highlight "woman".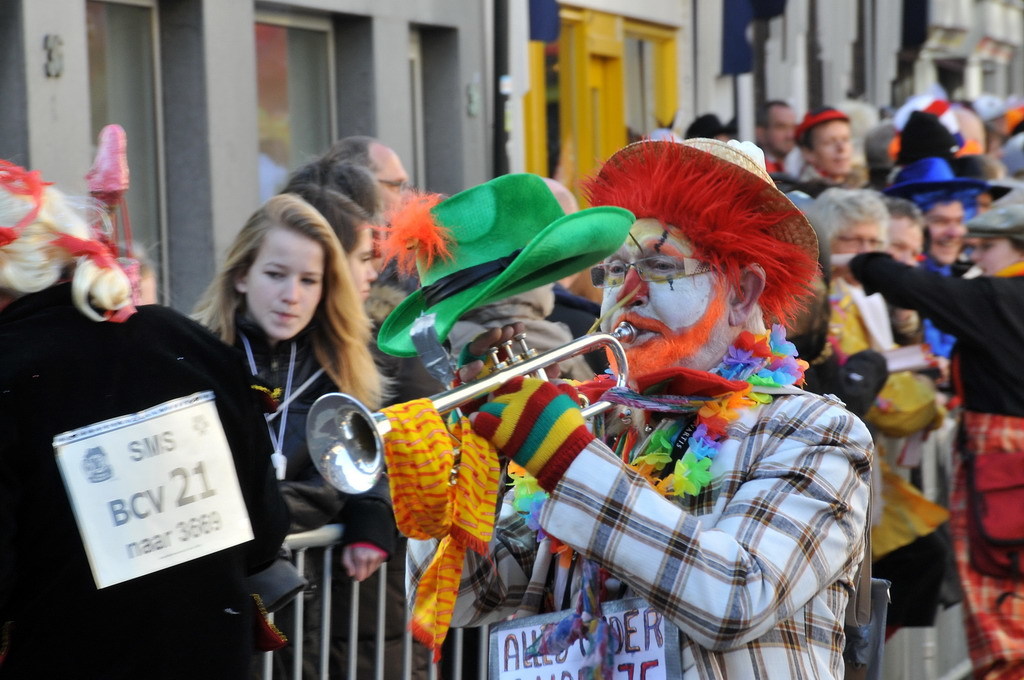
Highlighted region: bbox(169, 187, 395, 545).
